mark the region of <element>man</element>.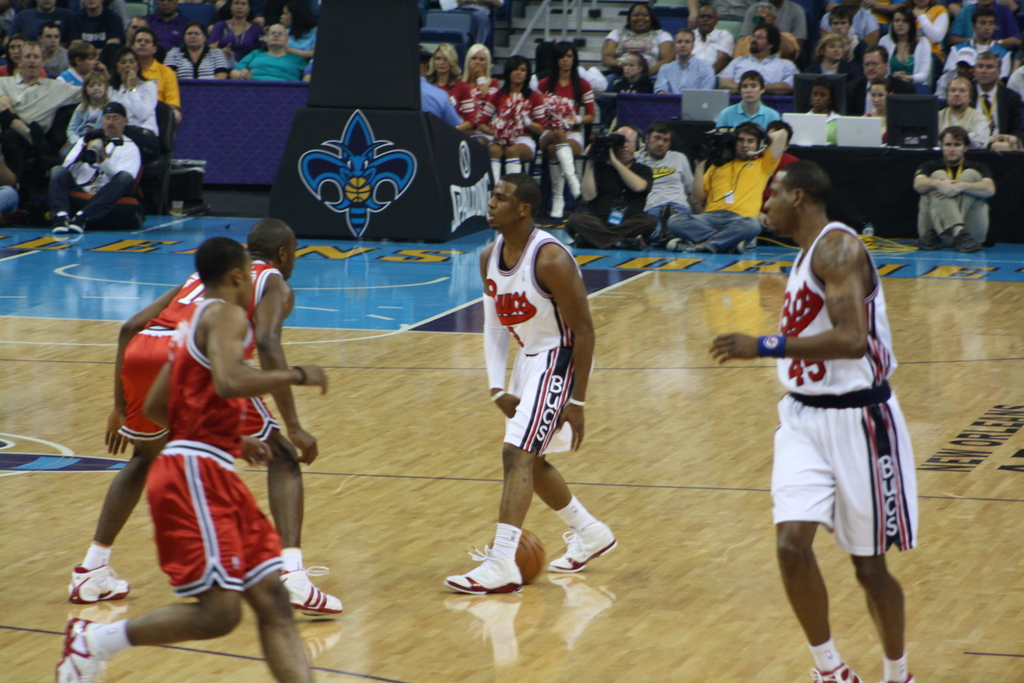
Region: [36,21,69,72].
